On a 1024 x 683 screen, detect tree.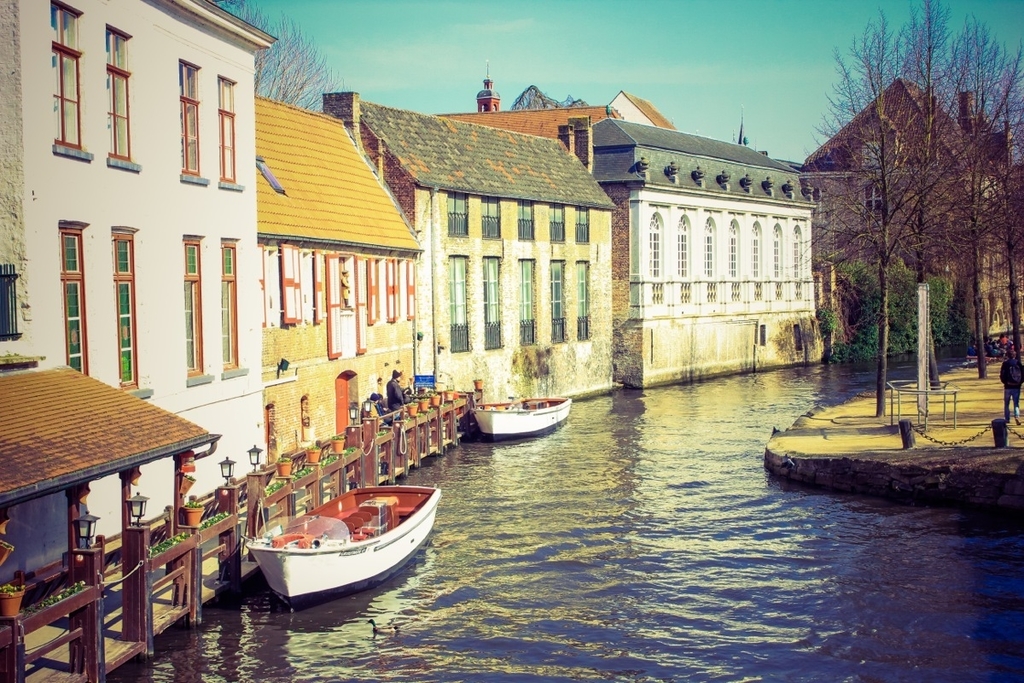
rect(198, 0, 346, 122).
